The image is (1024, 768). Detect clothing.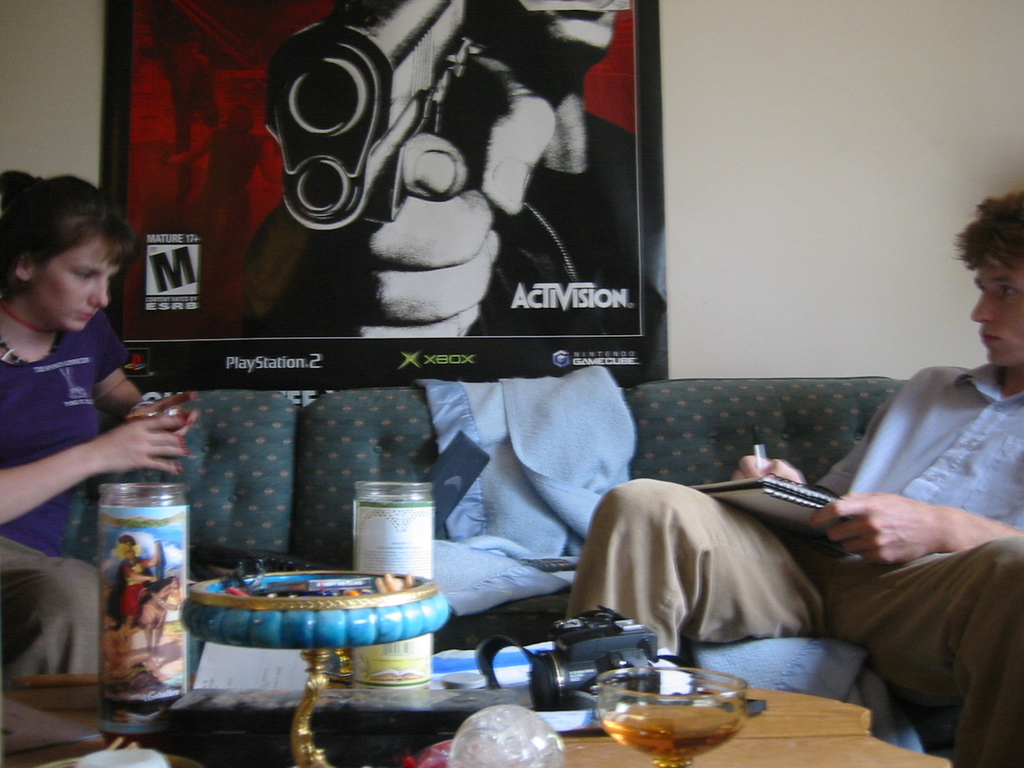
Detection: [x1=0, y1=312, x2=136, y2=685].
